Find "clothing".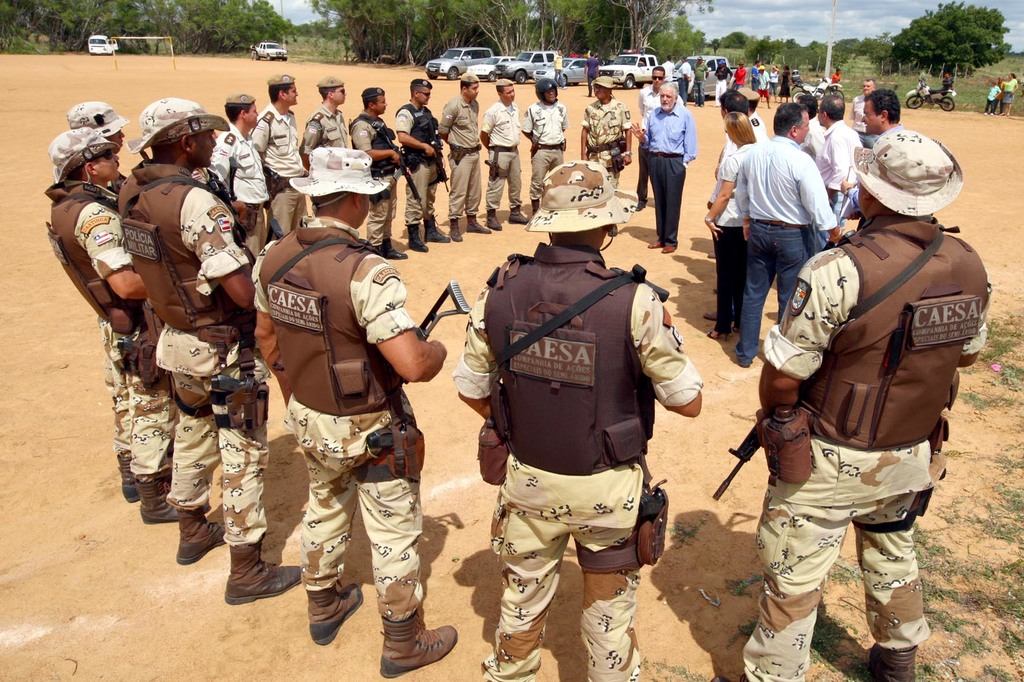
x1=637 y1=92 x2=663 y2=195.
